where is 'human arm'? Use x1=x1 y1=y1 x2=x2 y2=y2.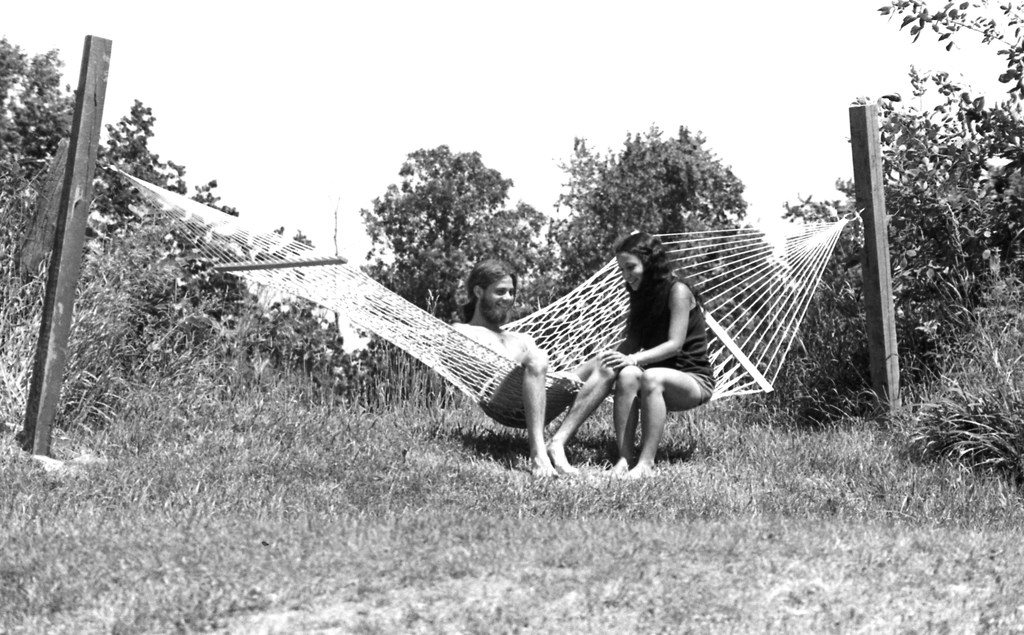
x1=600 y1=288 x2=688 y2=371.
